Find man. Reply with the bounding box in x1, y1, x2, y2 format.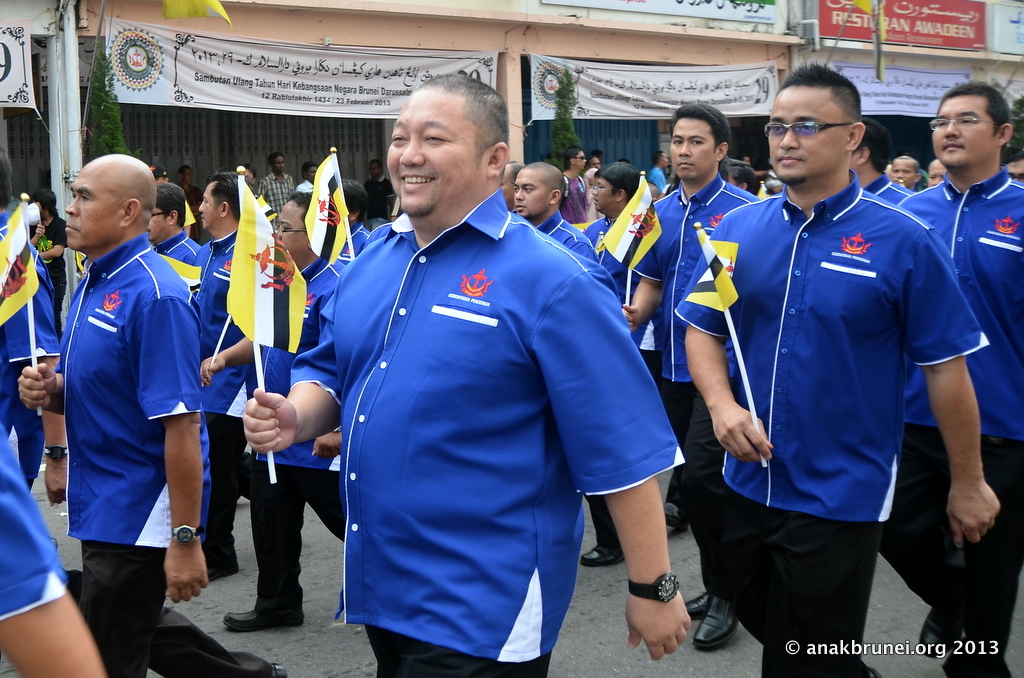
644, 147, 669, 190.
